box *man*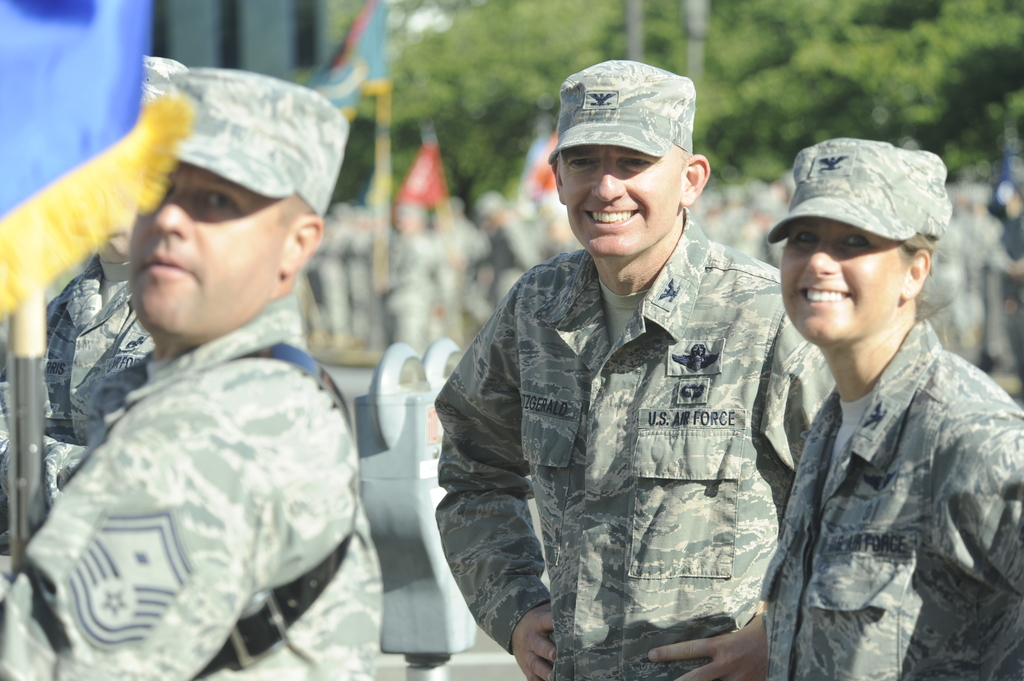
0/67/385/680
